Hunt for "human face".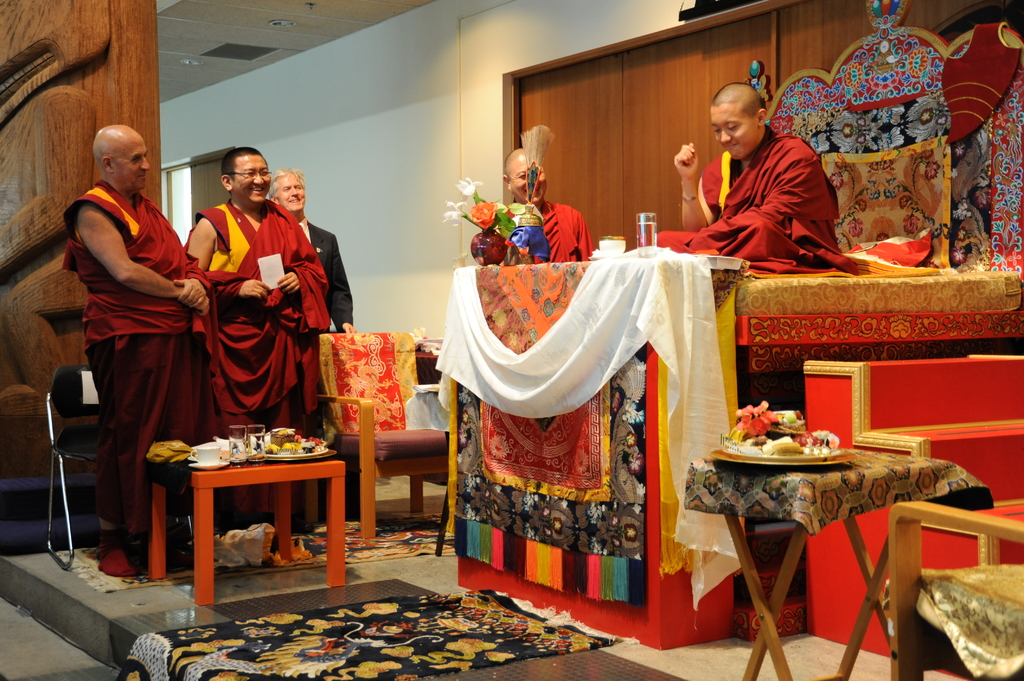
Hunted down at left=233, top=154, right=270, bottom=206.
